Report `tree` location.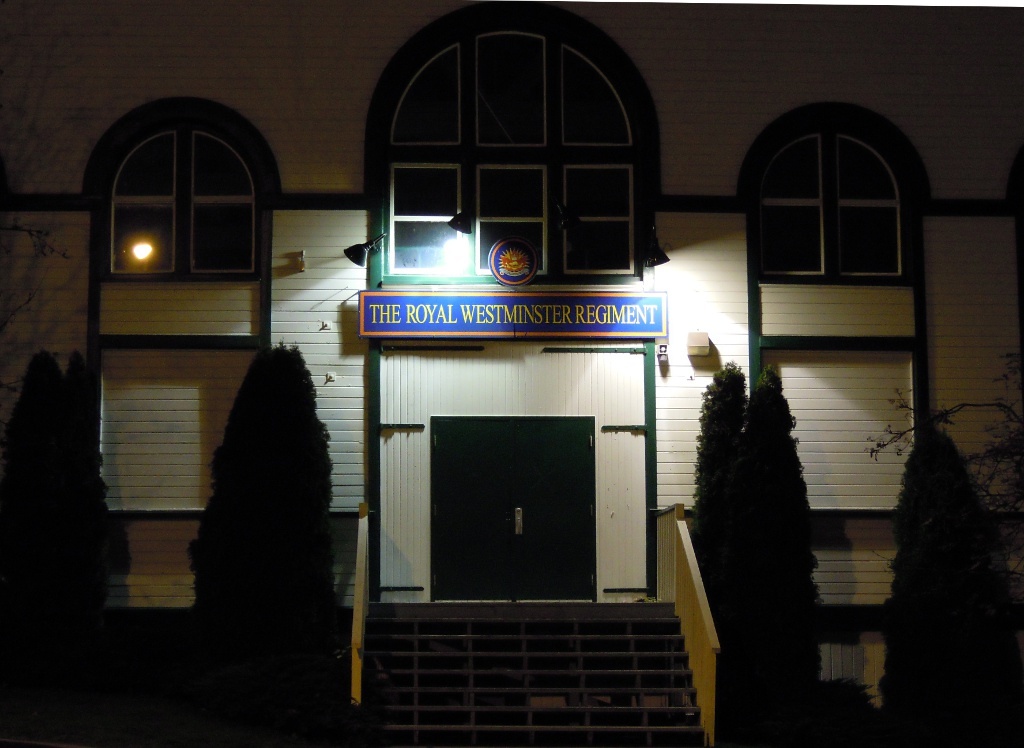
Report: crop(895, 407, 1002, 681).
